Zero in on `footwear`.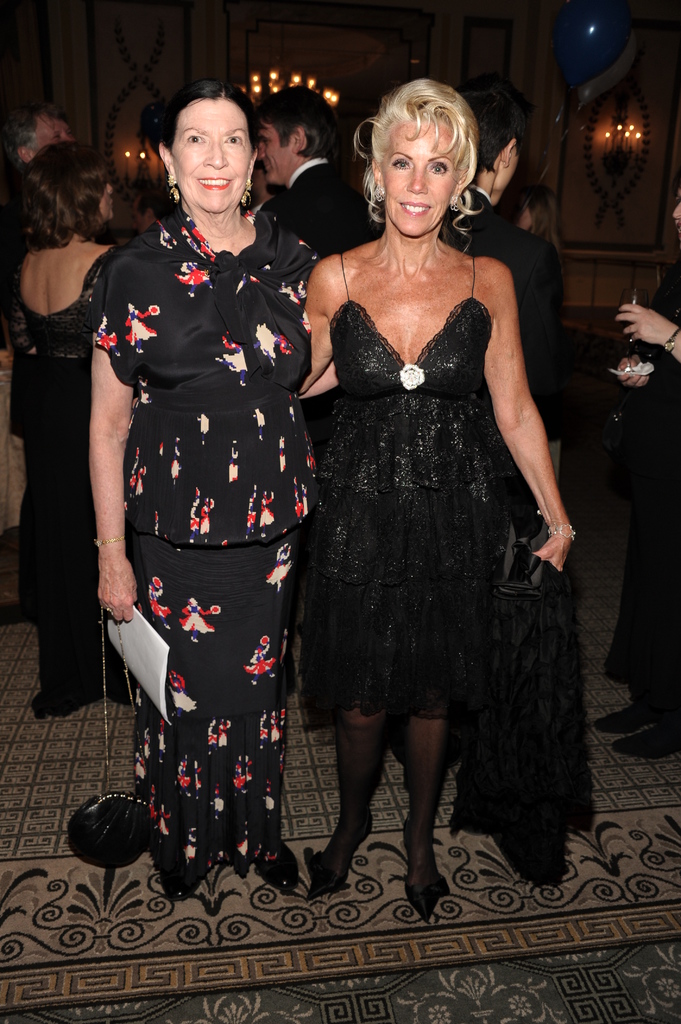
Zeroed in: bbox=[264, 847, 297, 899].
